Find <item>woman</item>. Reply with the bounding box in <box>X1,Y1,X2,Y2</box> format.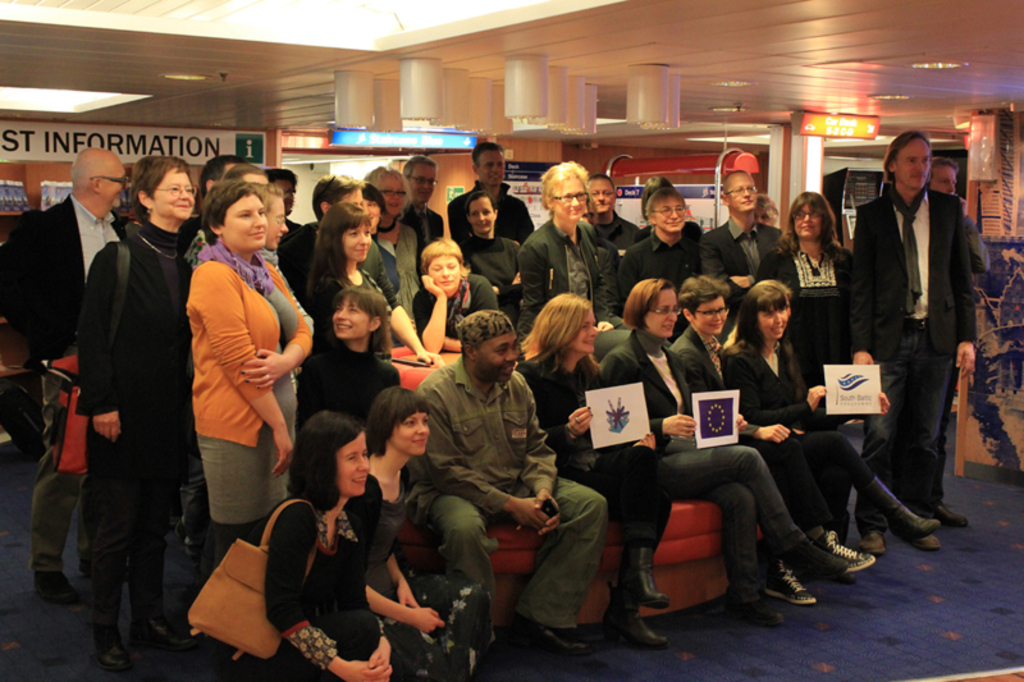
<box>70,160,209,672</box>.
